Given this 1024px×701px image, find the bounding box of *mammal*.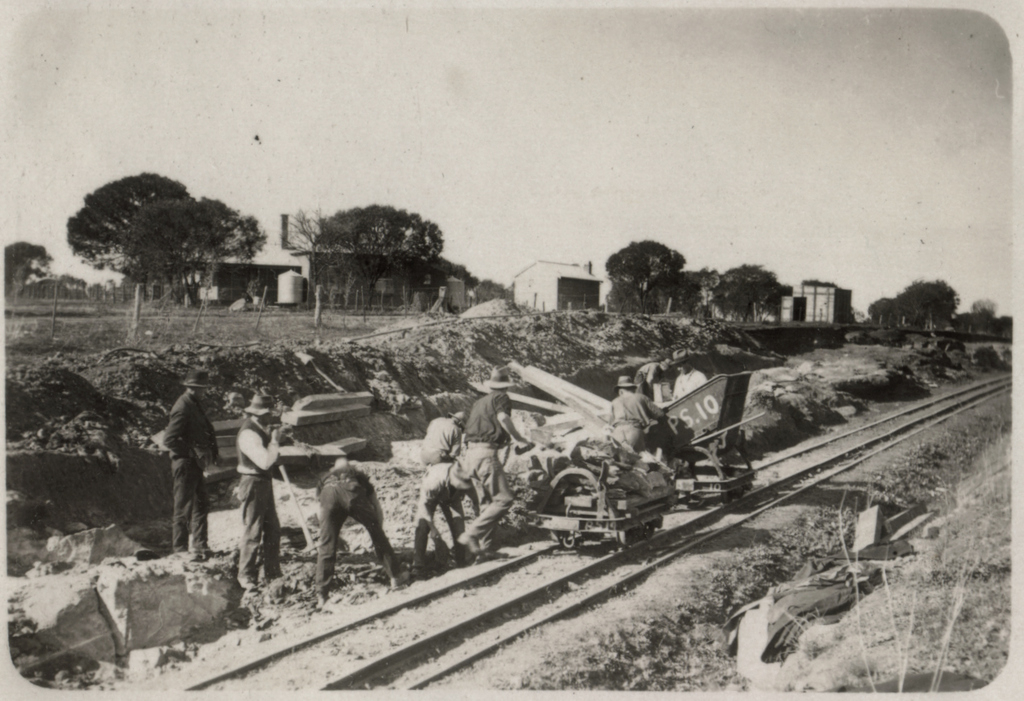
l=419, t=411, r=466, b=464.
